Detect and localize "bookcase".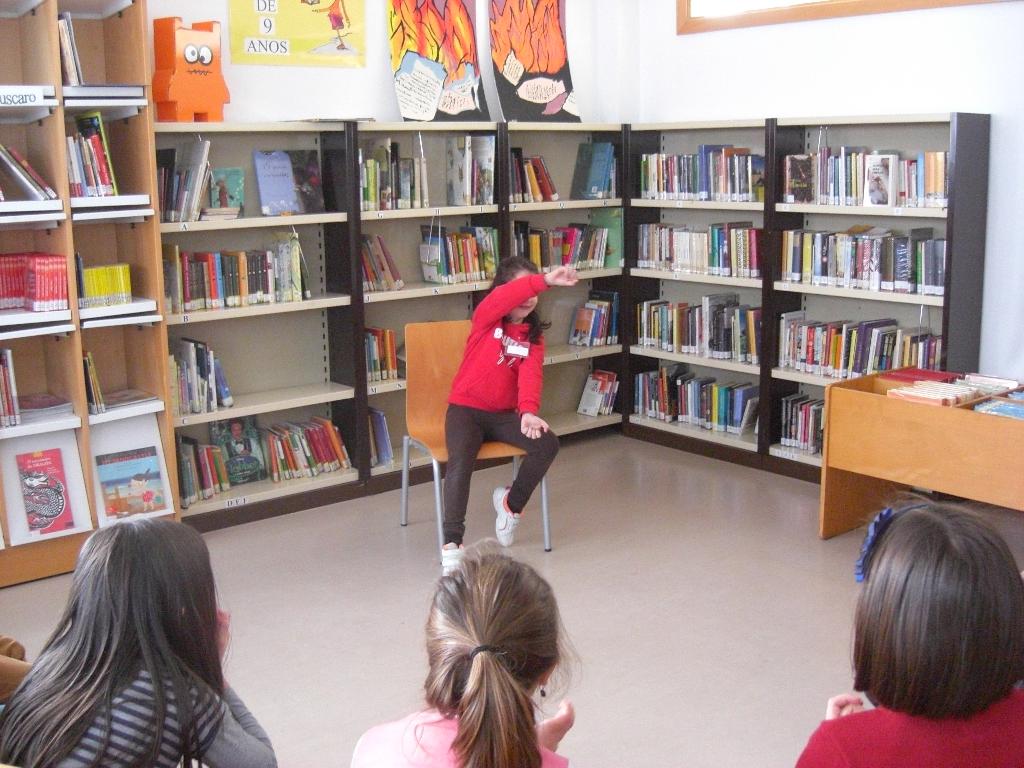
Localized at select_region(0, 0, 182, 589).
